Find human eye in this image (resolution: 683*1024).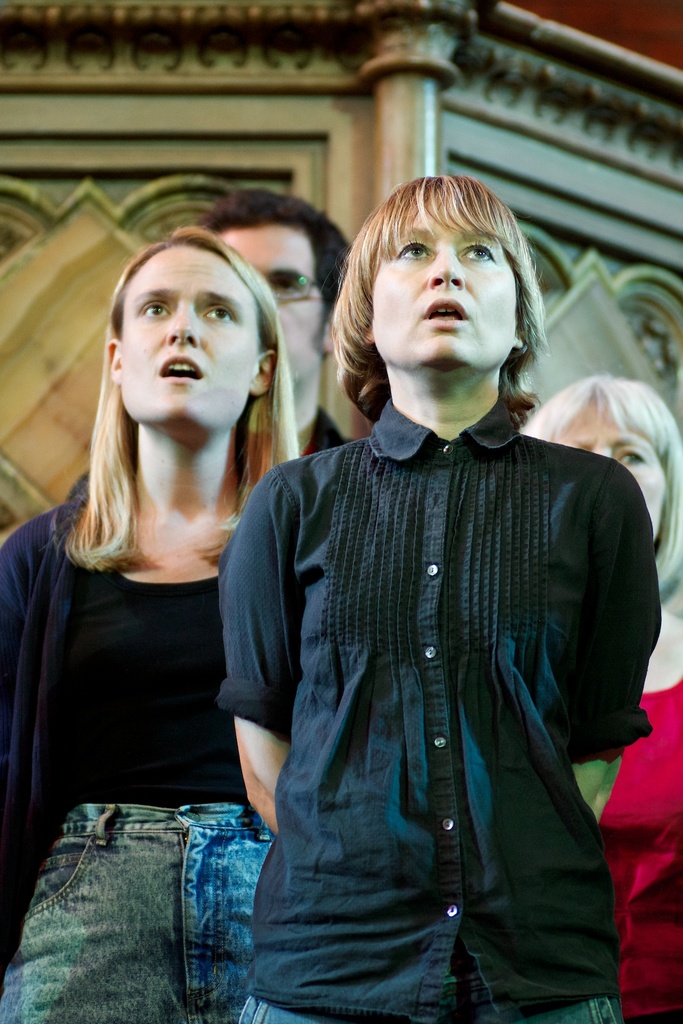
pyautogui.locateOnScreen(457, 237, 498, 266).
